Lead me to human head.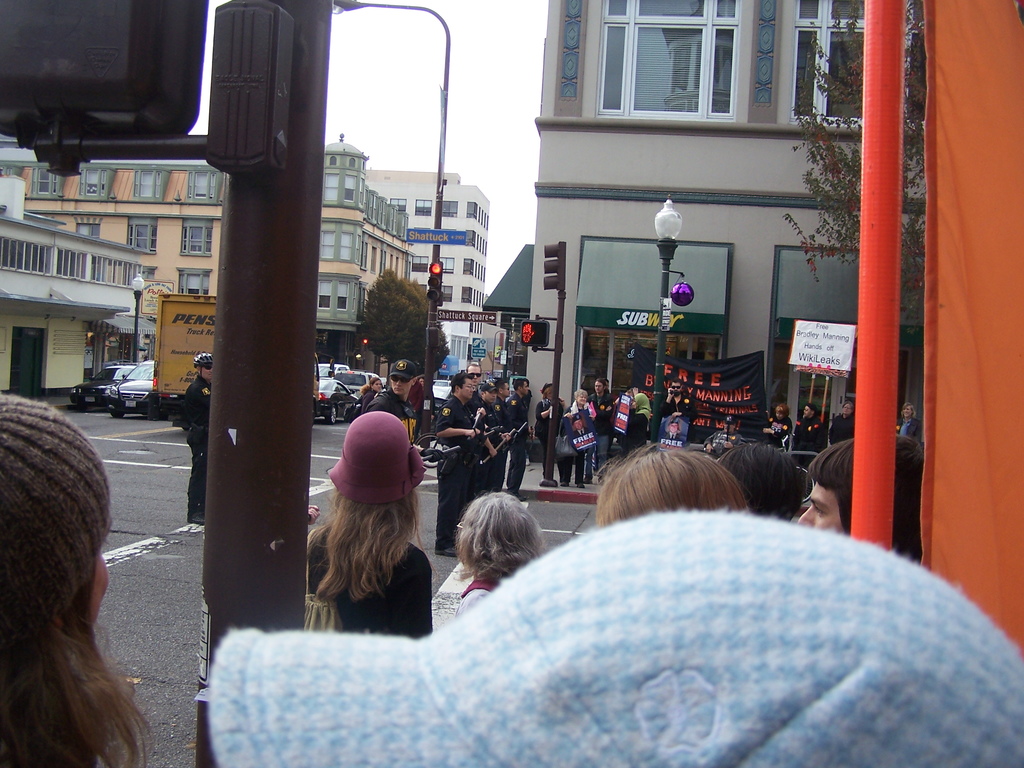
Lead to <box>843,401,856,415</box>.
